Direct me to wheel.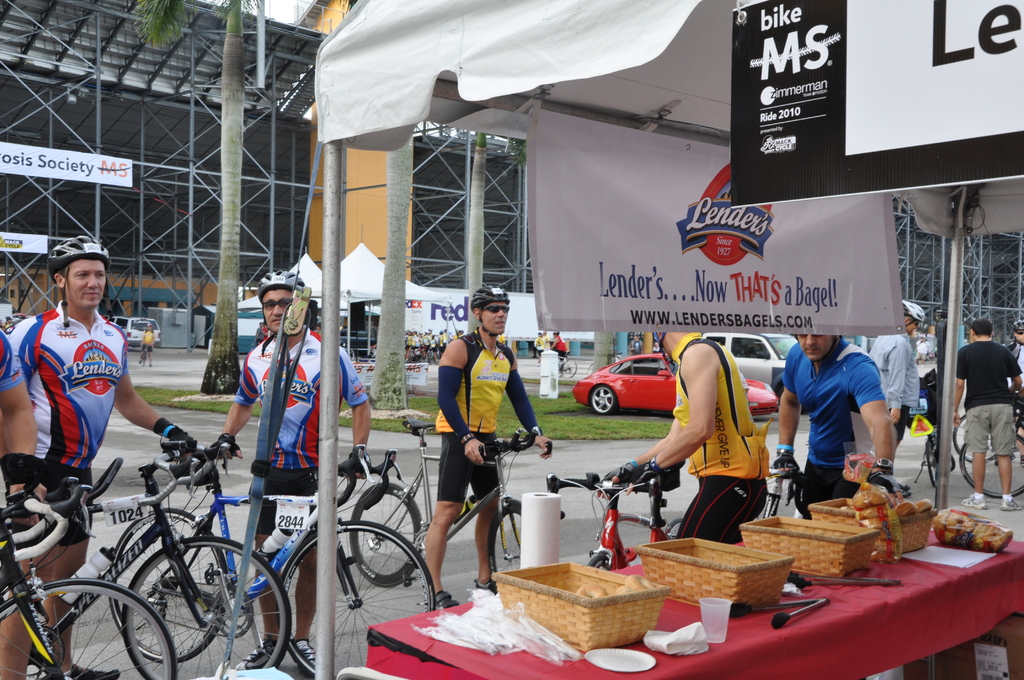
Direction: pyautogui.locateOnScreen(488, 499, 522, 594).
